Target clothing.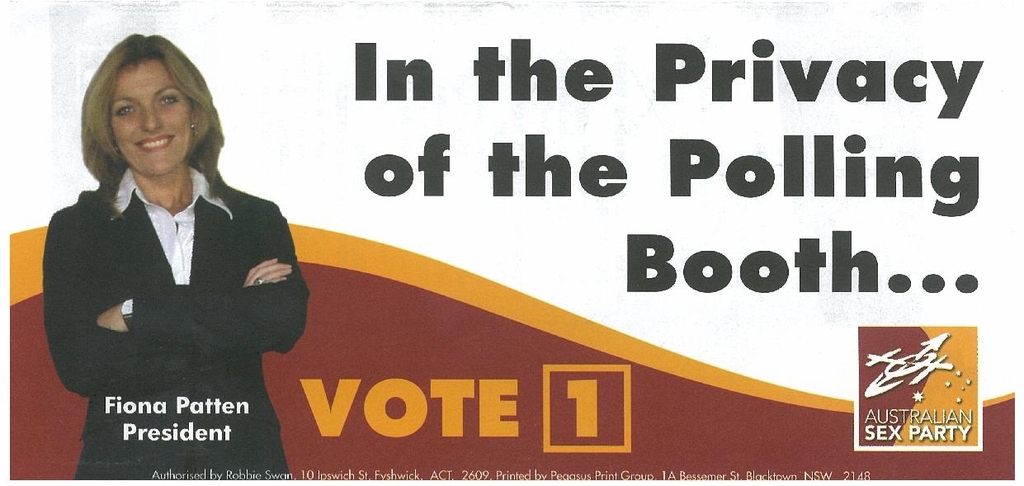
Target region: (left=41, top=120, right=309, bottom=435).
